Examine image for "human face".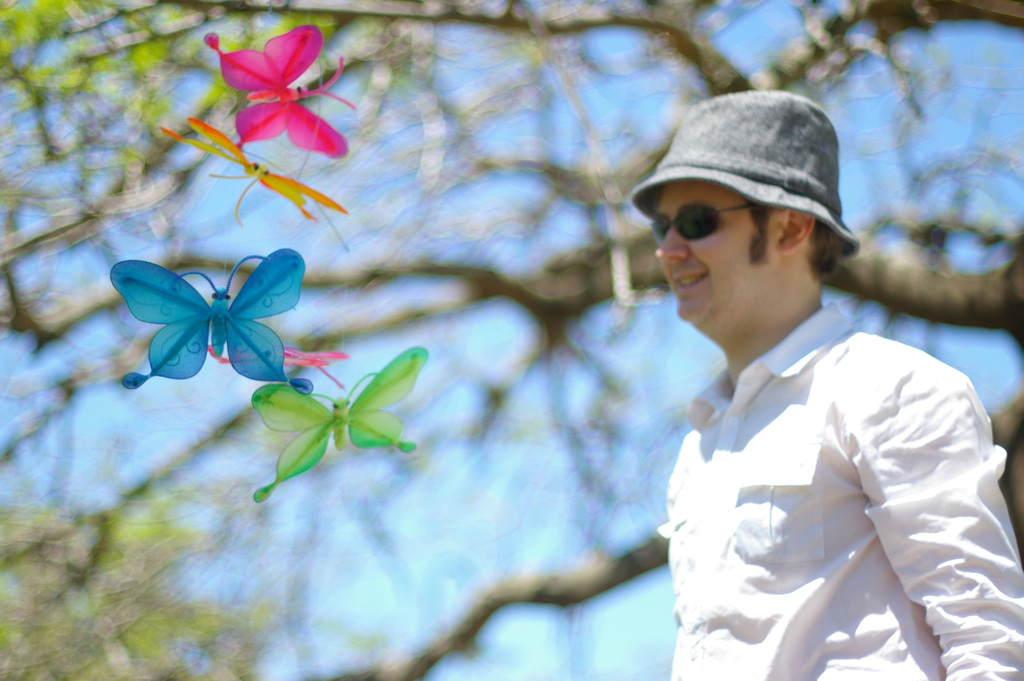
Examination result: (650, 177, 783, 324).
